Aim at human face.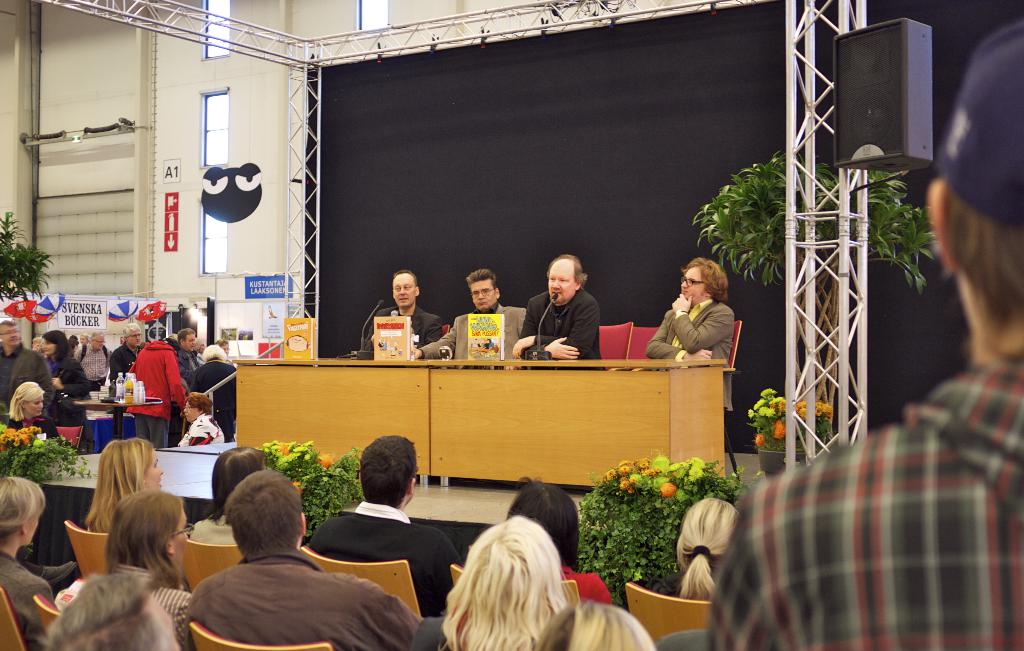
Aimed at 40/339/56/353.
